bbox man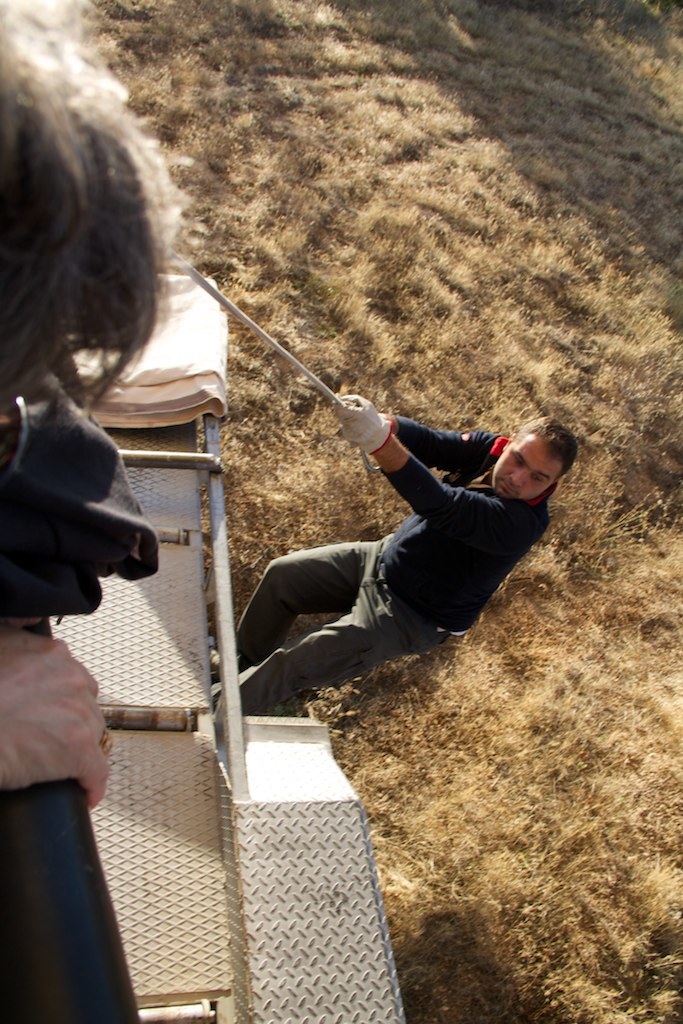
{"left": 0, "top": 0, "right": 142, "bottom": 1023}
